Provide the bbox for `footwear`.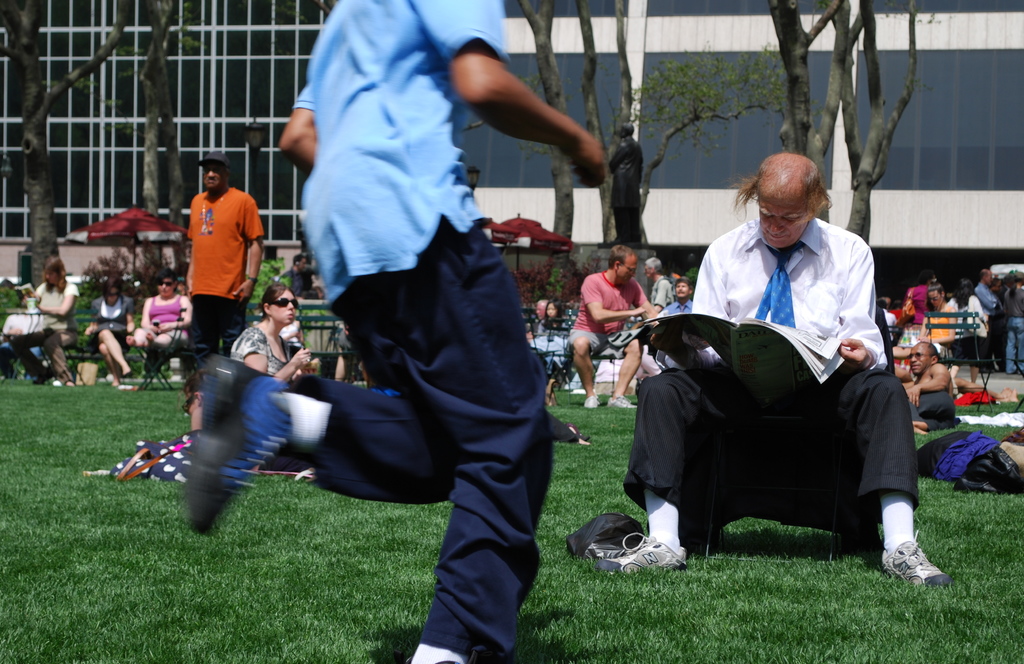
604/392/639/410.
